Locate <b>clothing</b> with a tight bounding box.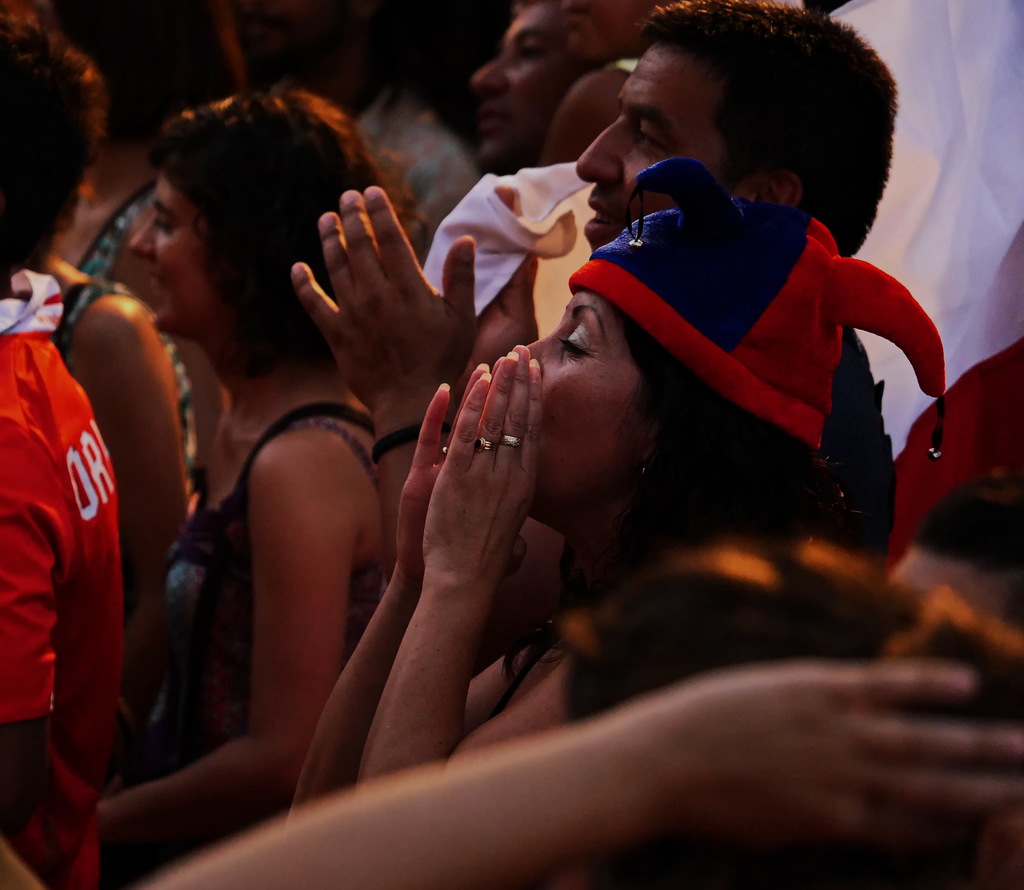
detection(148, 400, 374, 870).
